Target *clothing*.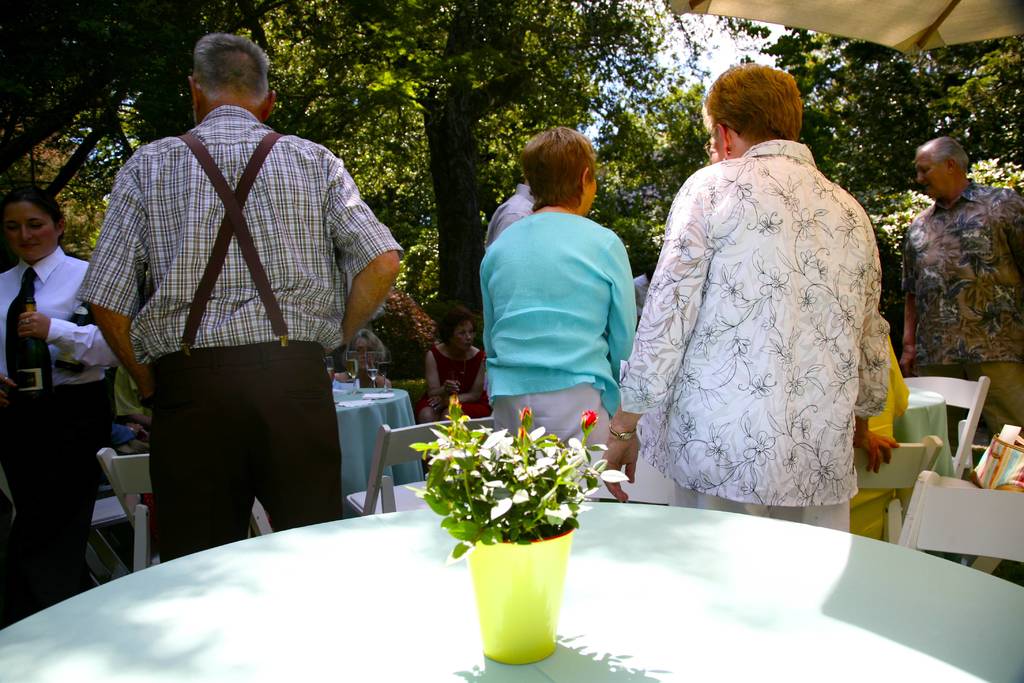
Target region: (900,180,1019,352).
